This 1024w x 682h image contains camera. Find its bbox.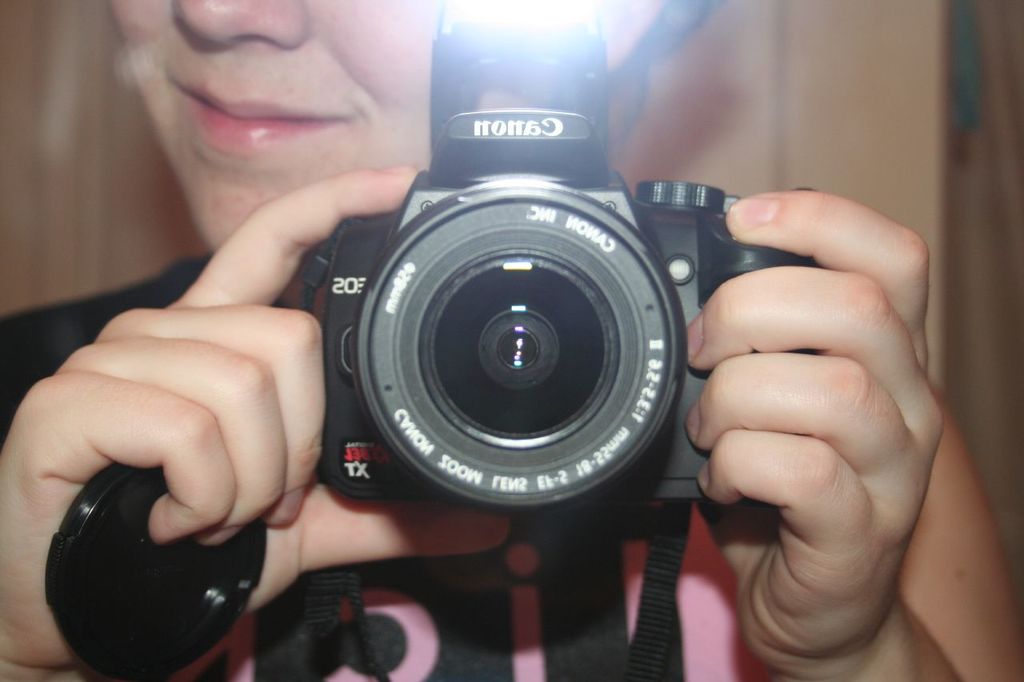
bbox=(264, 68, 806, 552).
